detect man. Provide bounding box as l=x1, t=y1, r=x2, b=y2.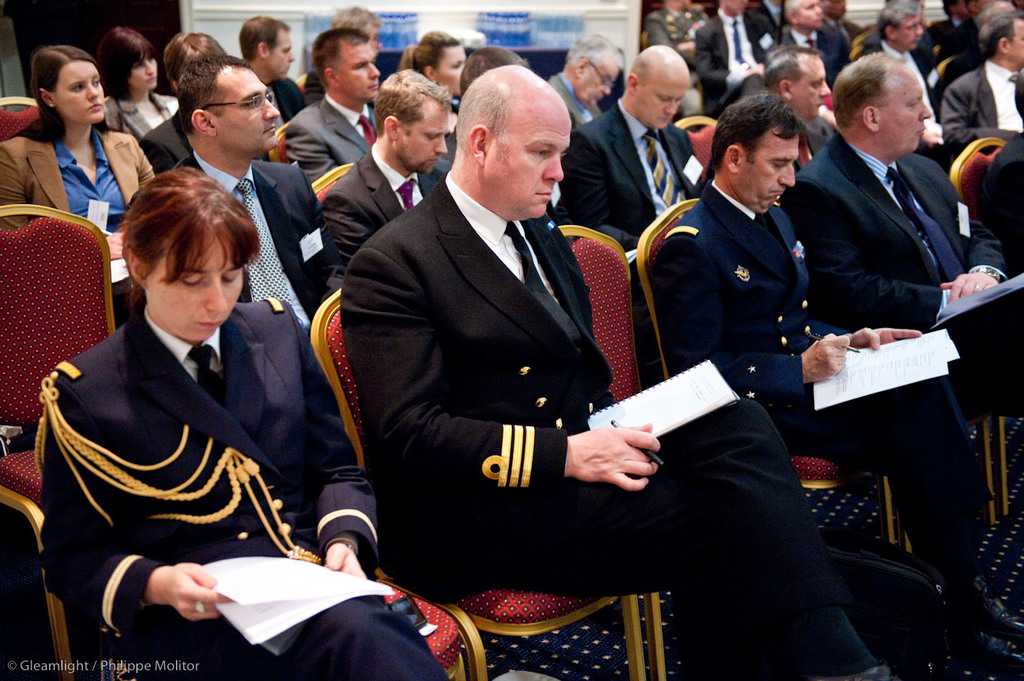
l=288, t=27, r=379, b=185.
